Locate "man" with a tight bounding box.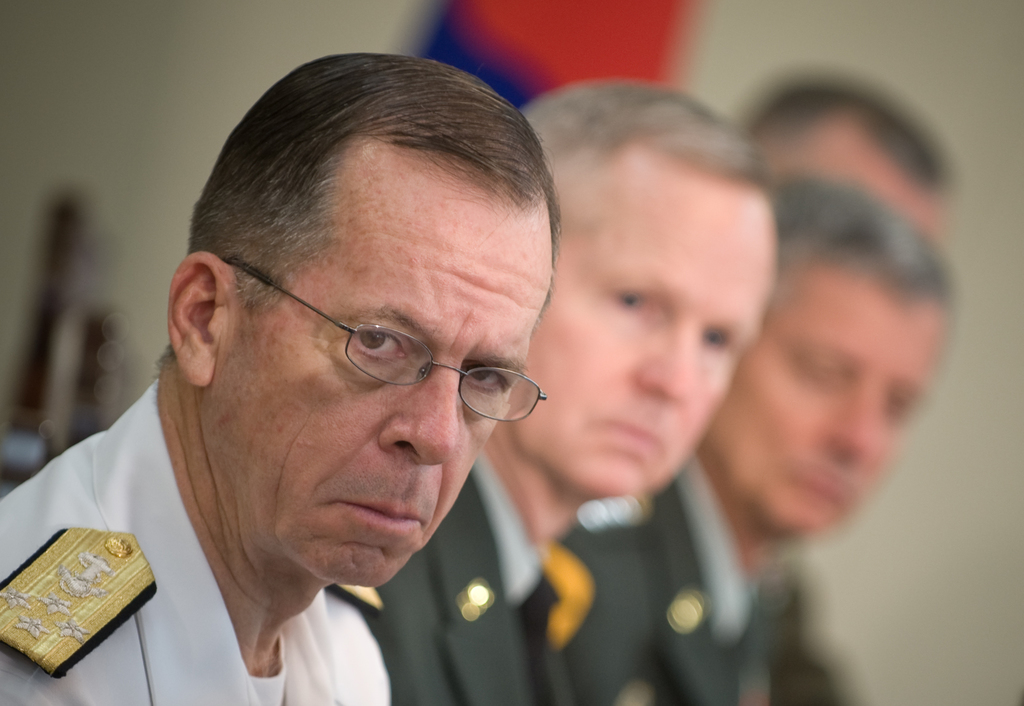
(left=337, top=68, right=781, bottom=705).
